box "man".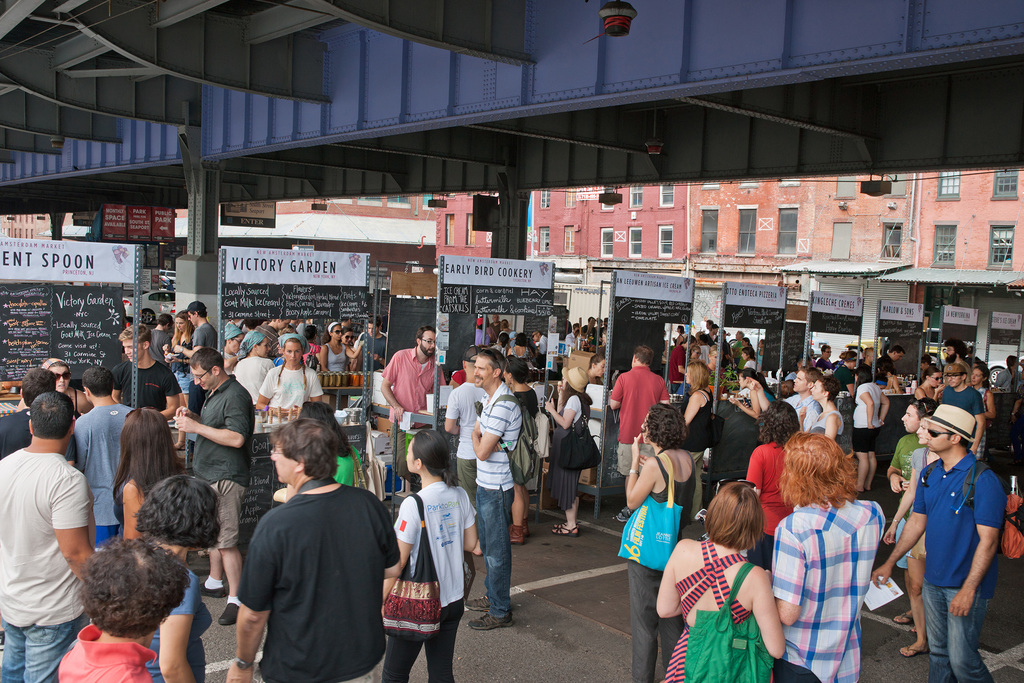
x1=253 y1=315 x2=292 y2=360.
